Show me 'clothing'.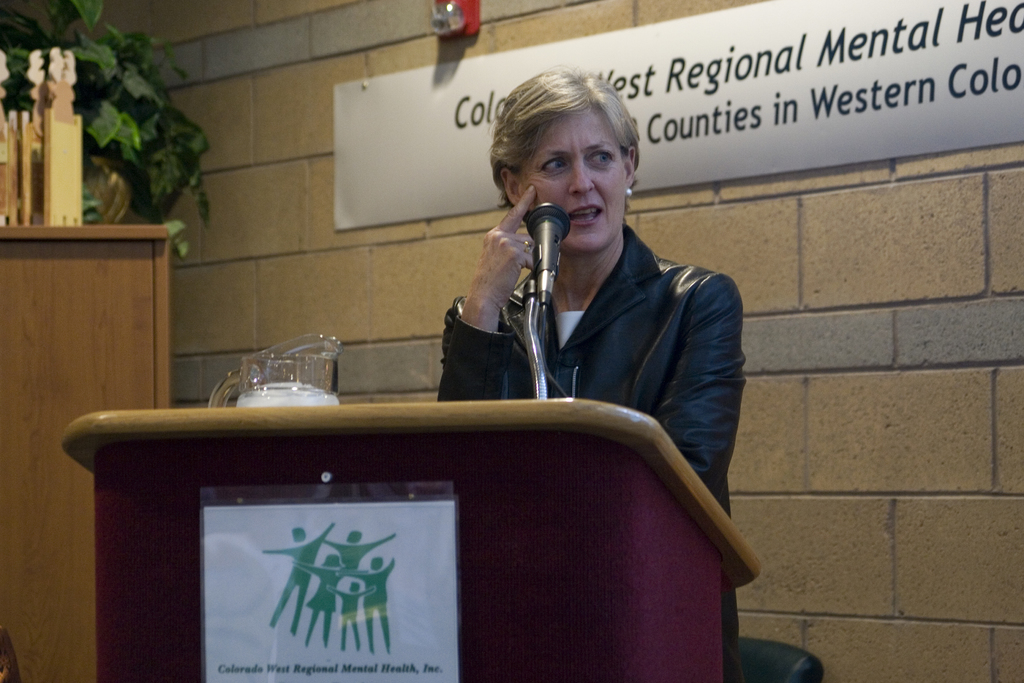
'clothing' is here: box=[421, 141, 755, 505].
